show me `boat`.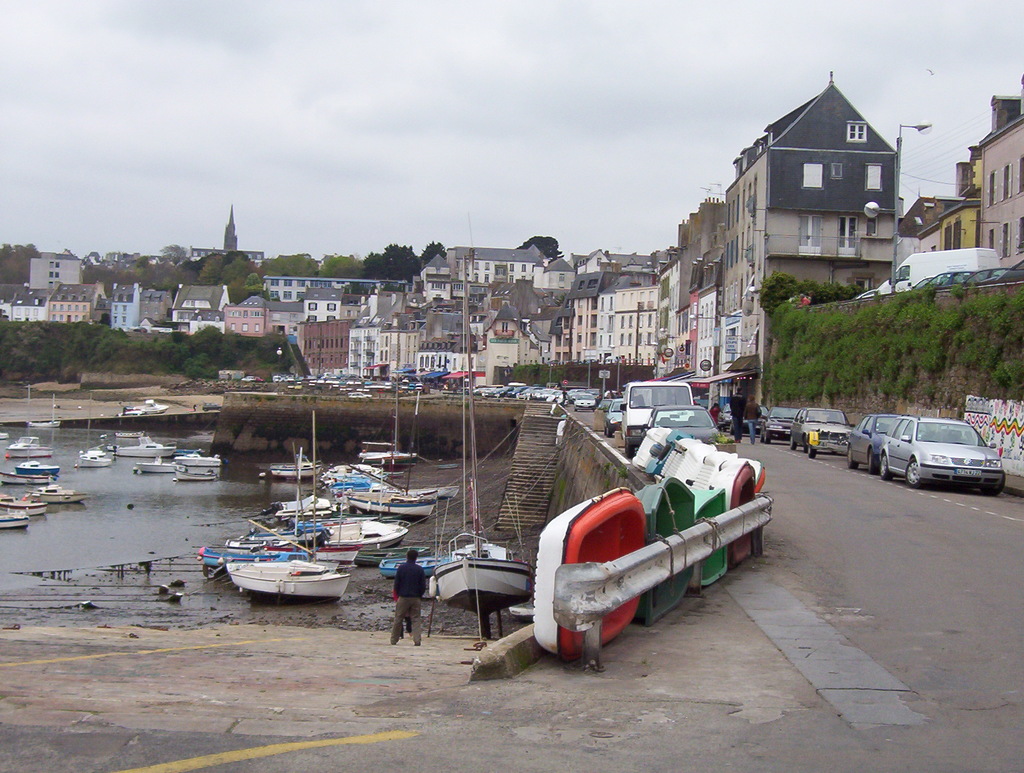
`boat` is here: <bbox>15, 459, 60, 481</bbox>.
